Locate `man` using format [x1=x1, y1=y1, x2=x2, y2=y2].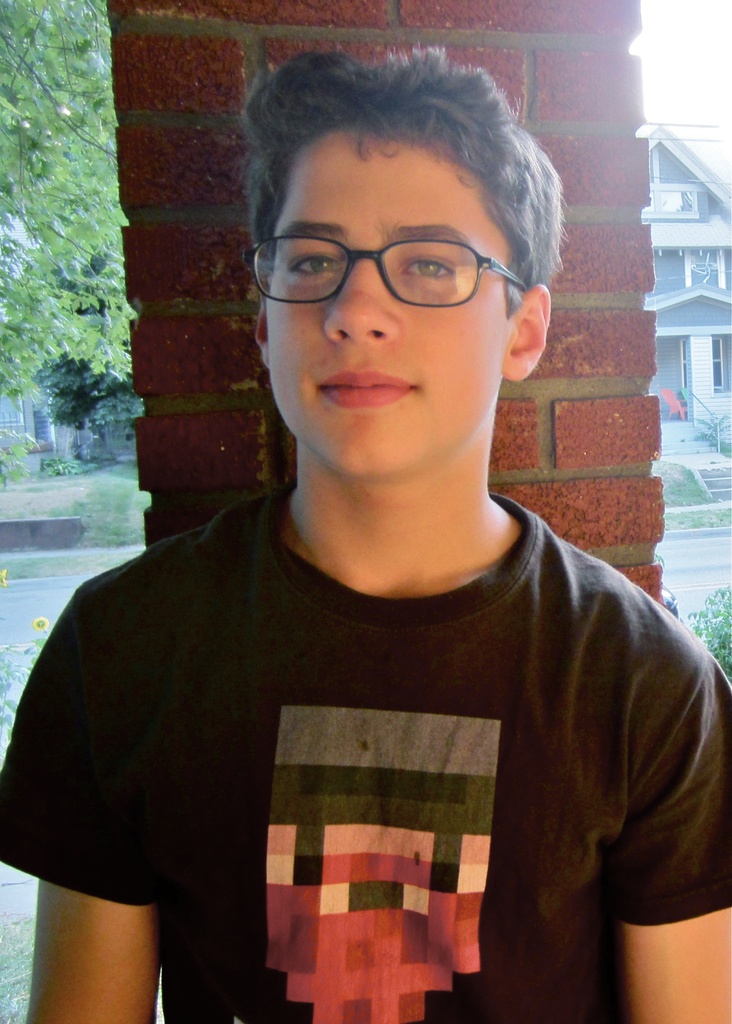
[x1=0, y1=57, x2=731, y2=1023].
